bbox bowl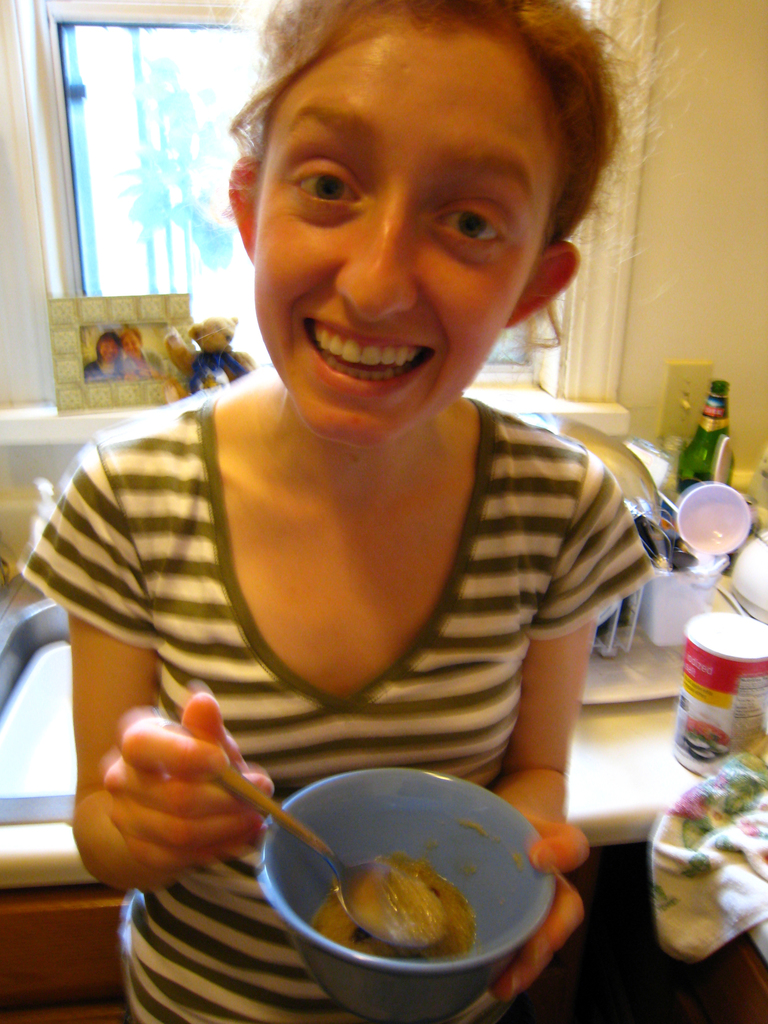
(256,760,554,1023)
